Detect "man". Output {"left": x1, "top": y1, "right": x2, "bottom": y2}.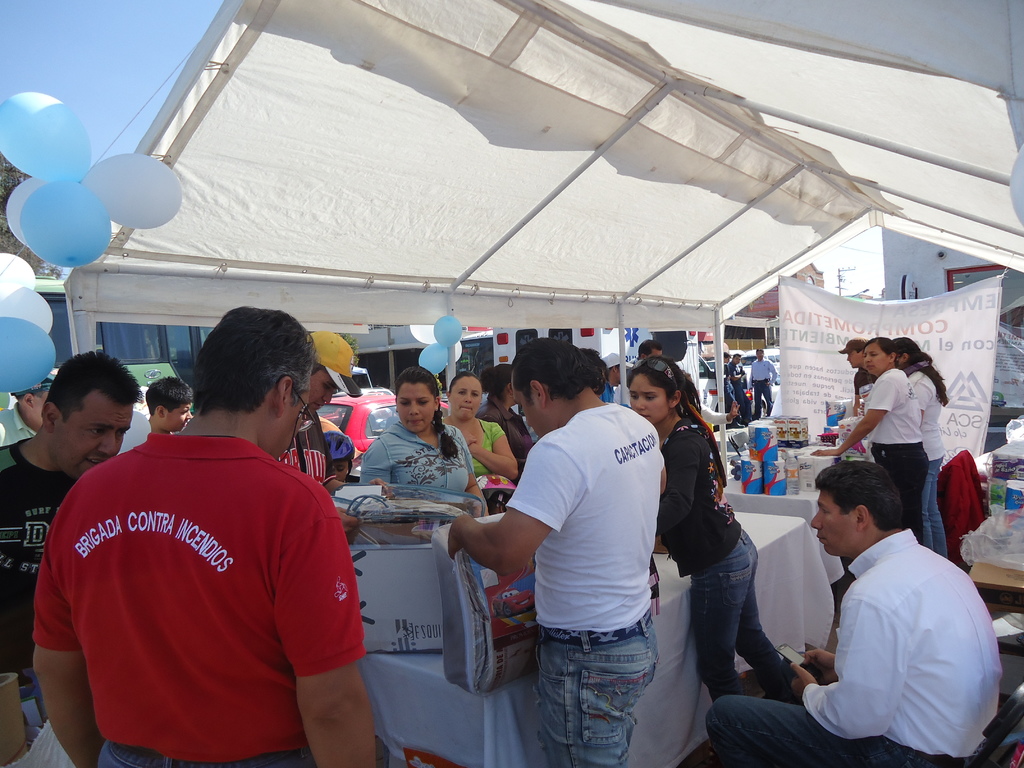
{"left": 835, "top": 339, "right": 881, "bottom": 419}.
